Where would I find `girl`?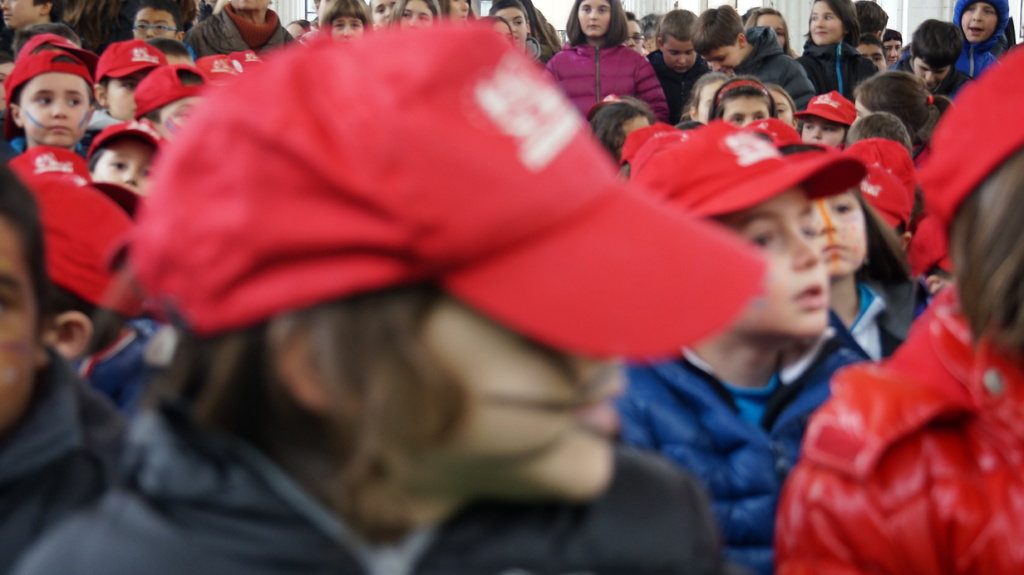
At [805,177,931,368].
